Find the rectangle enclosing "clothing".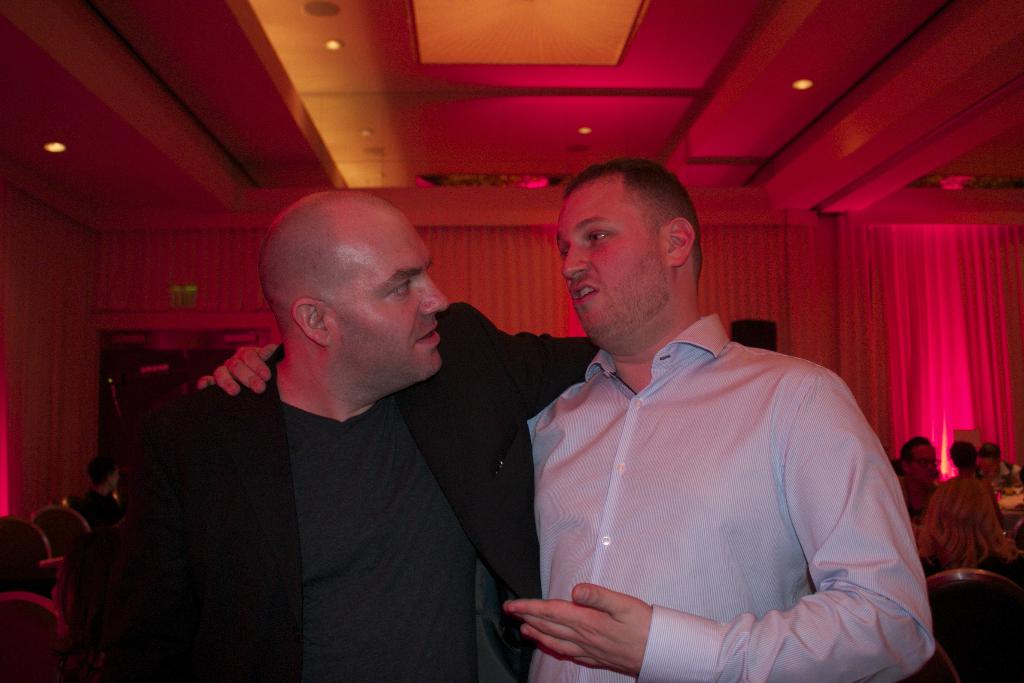
bbox=(79, 489, 122, 528).
